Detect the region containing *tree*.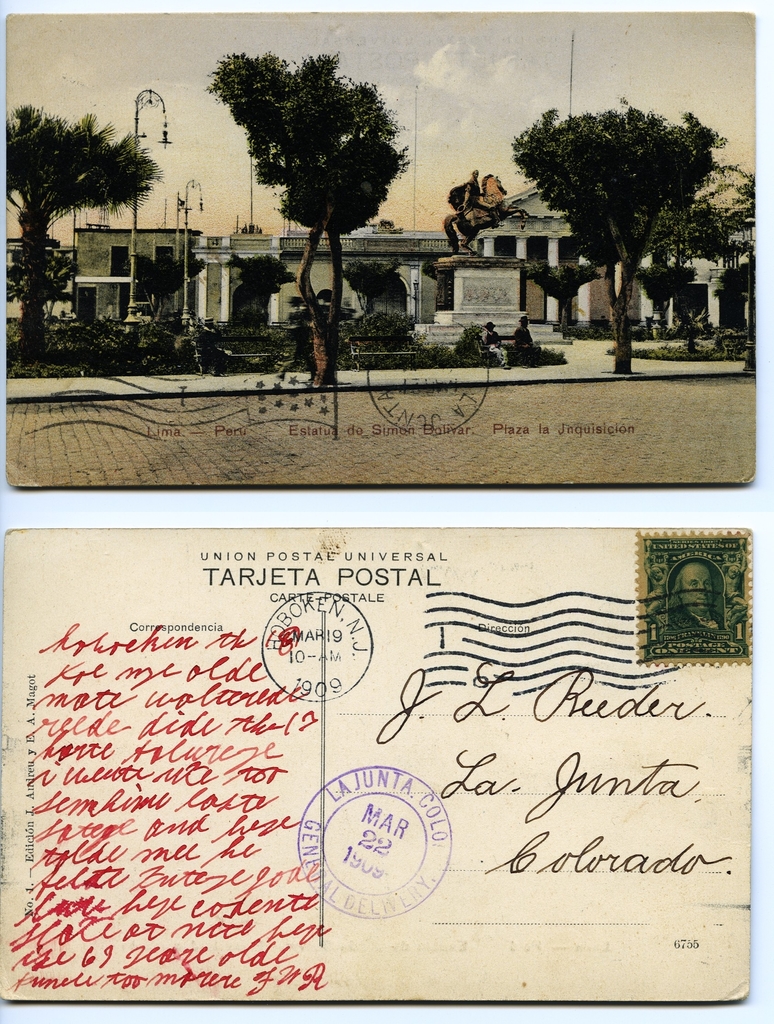
208,49,414,389.
